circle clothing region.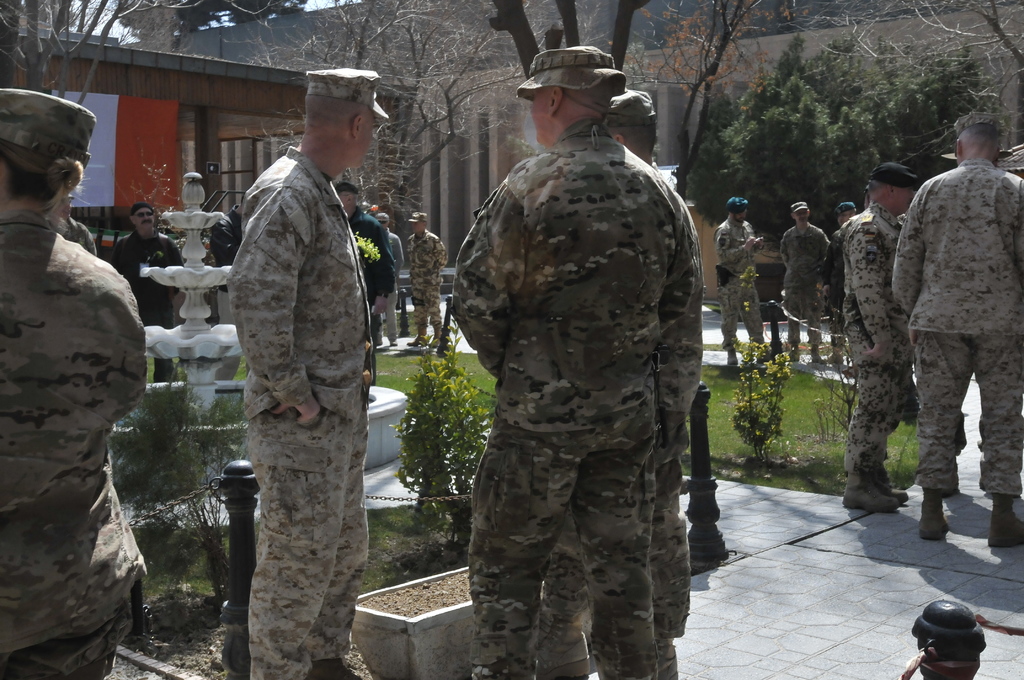
Region: bbox(779, 298, 821, 364).
